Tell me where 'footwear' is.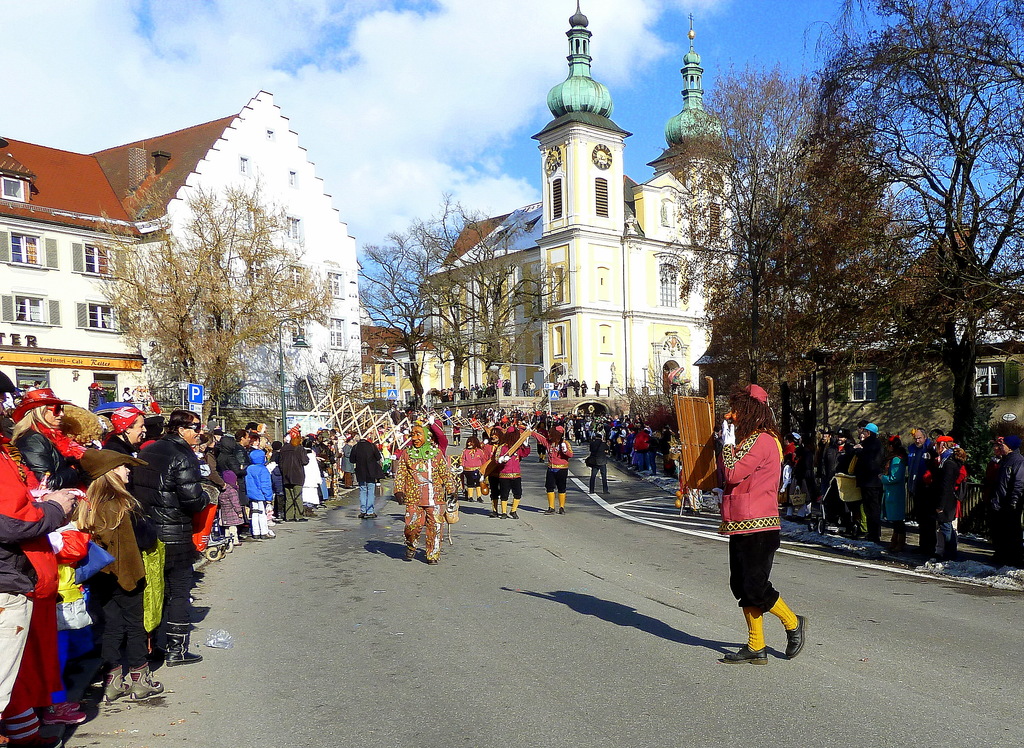
'footwear' is at 506,509,520,522.
